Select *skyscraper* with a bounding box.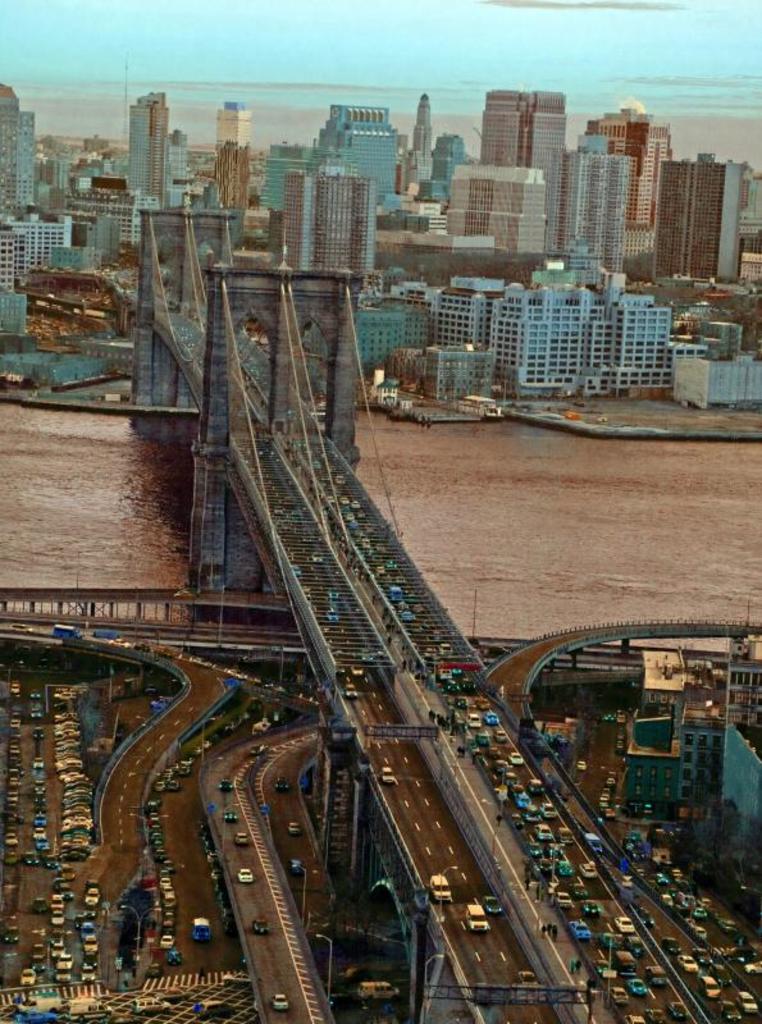
bbox=(272, 140, 316, 212).
